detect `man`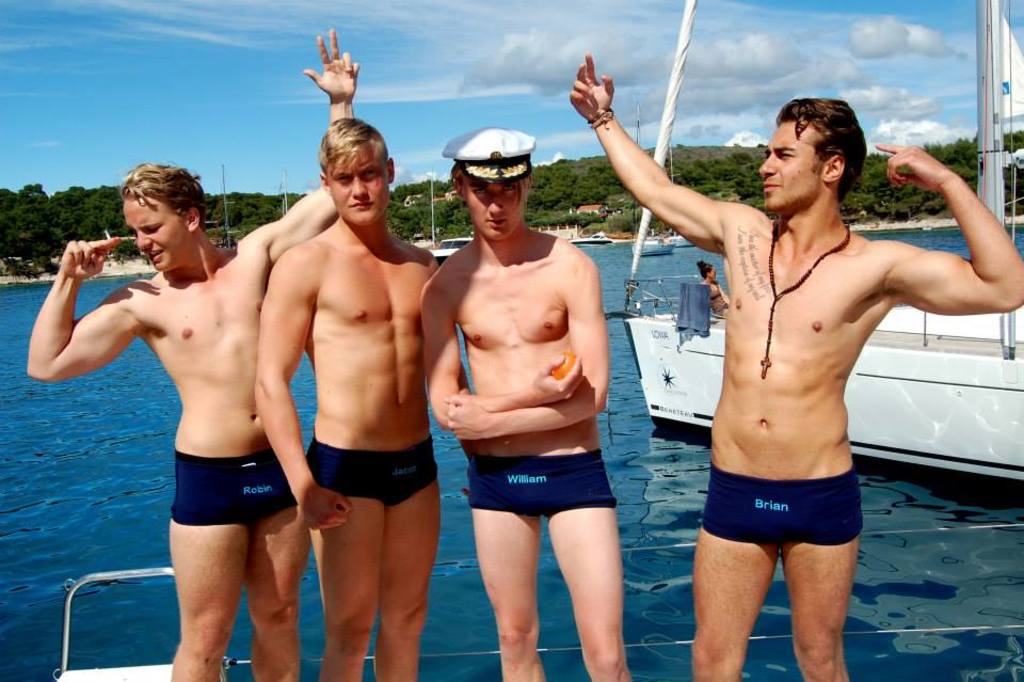
[left=425, top=97, right=642, bottom=681]
